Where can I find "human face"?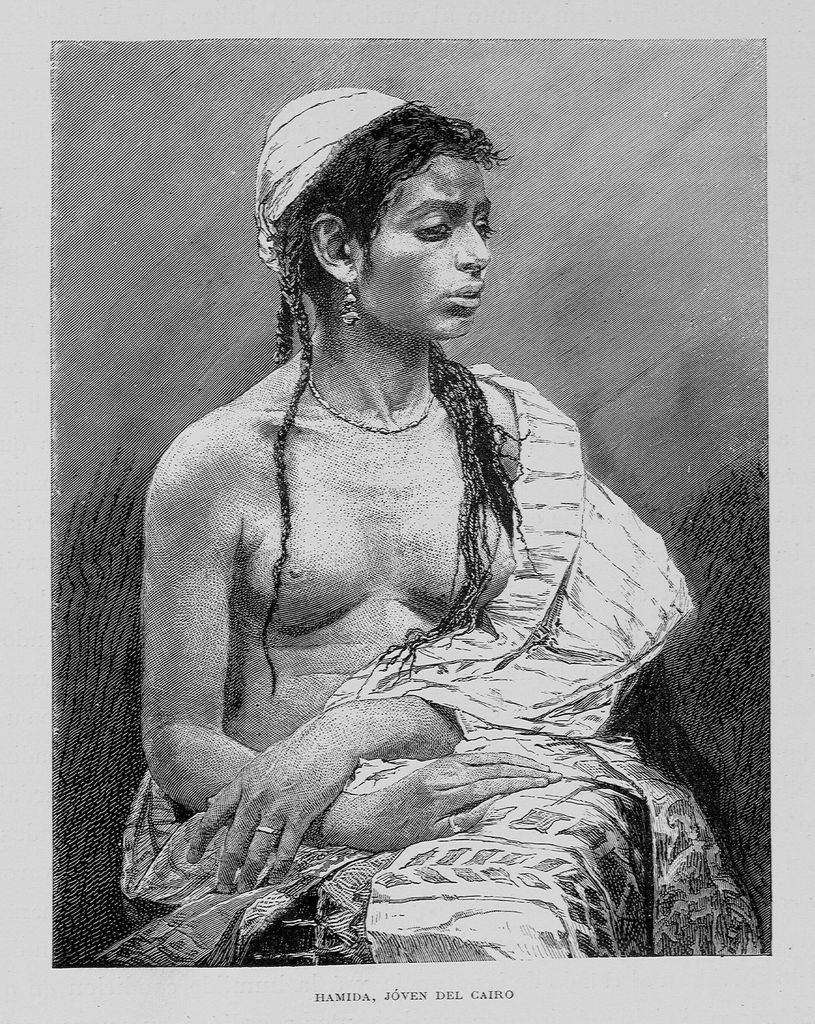
You can find it at 348,154,499,339.
